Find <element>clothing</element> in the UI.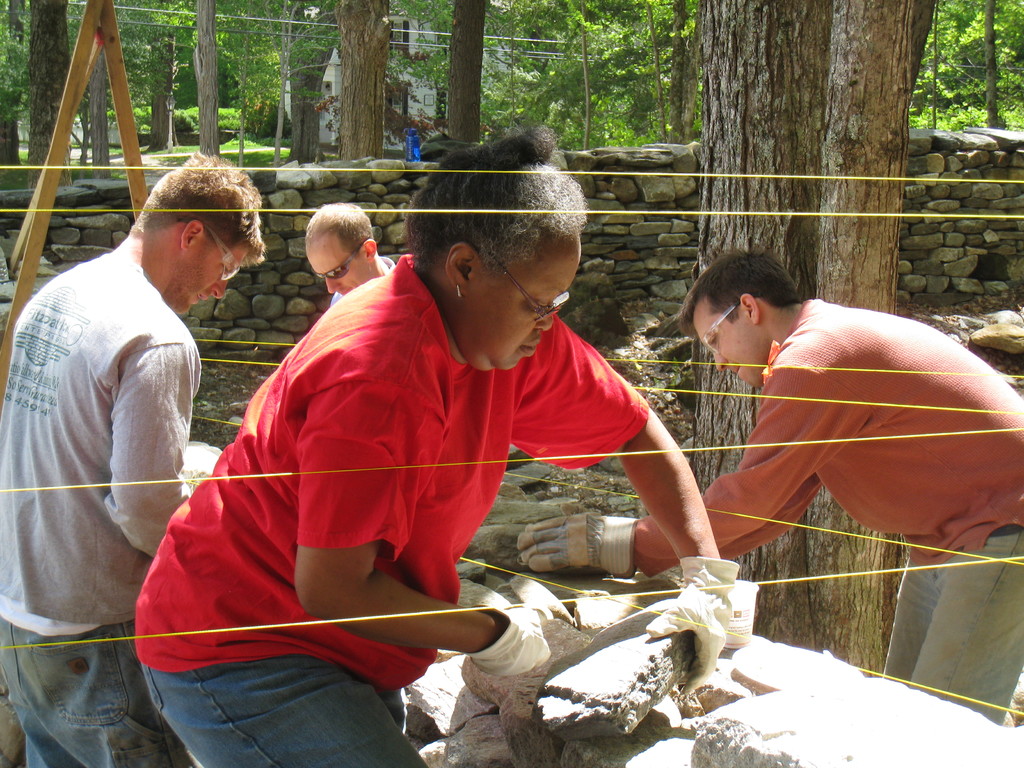
UI element at [x1=125, y1=246, x2=735, y2=767].
